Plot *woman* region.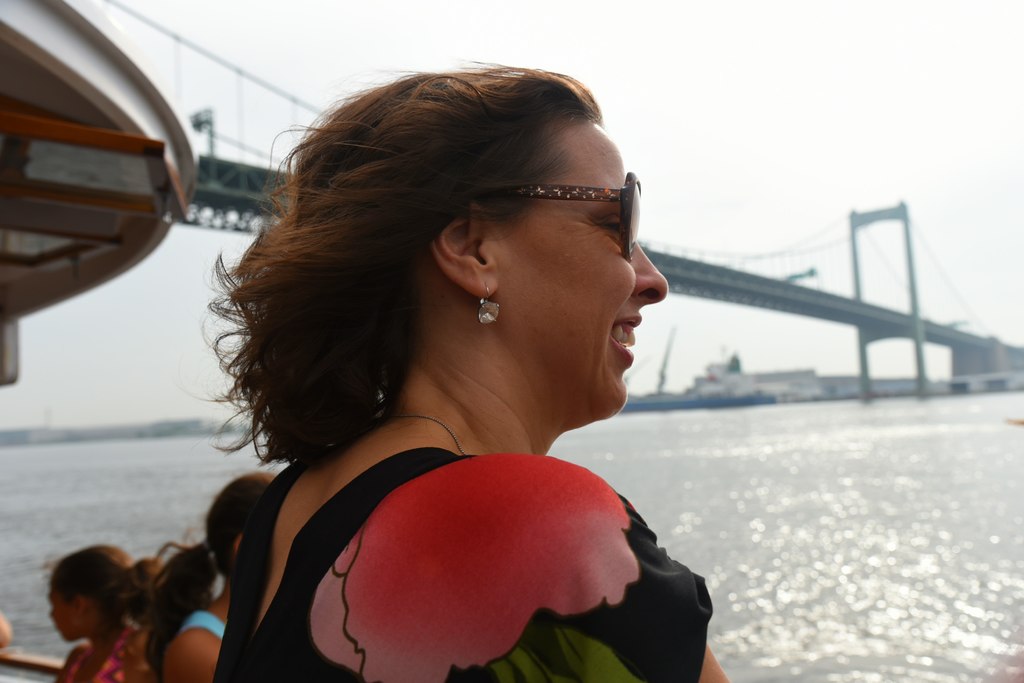
Plotted at Rect(139, 471, 282, 682).
